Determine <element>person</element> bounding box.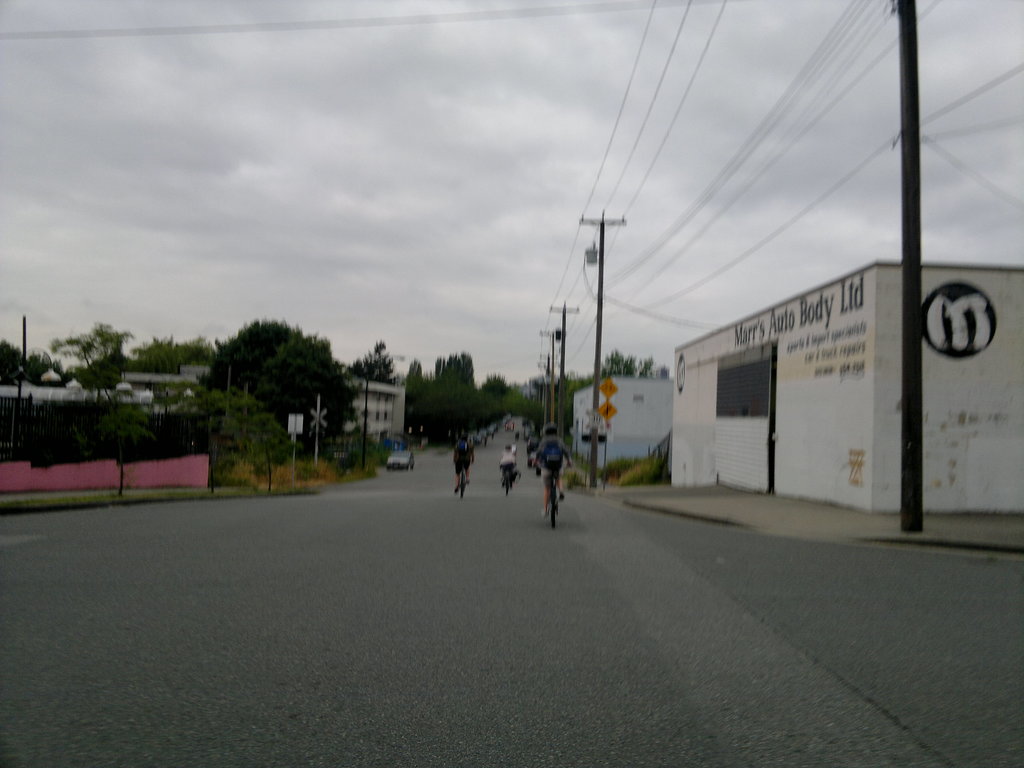
Determined: (497, 444, 520, 487).
